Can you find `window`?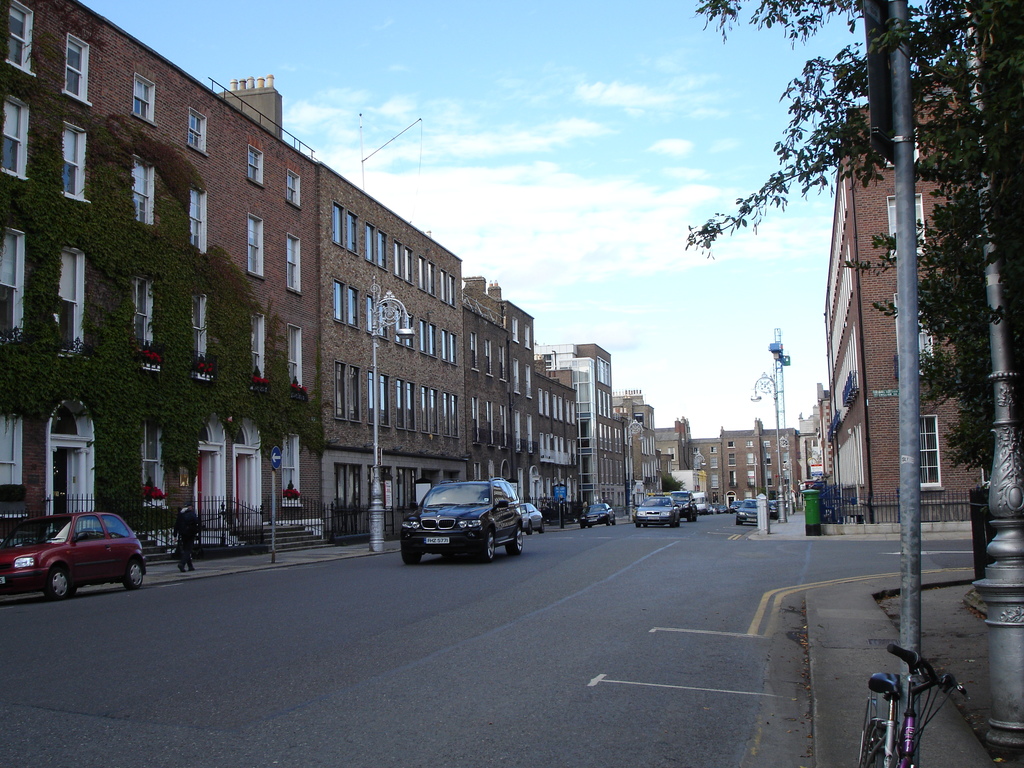
Yes, bounding box: region(746, 452, 758, 465).
